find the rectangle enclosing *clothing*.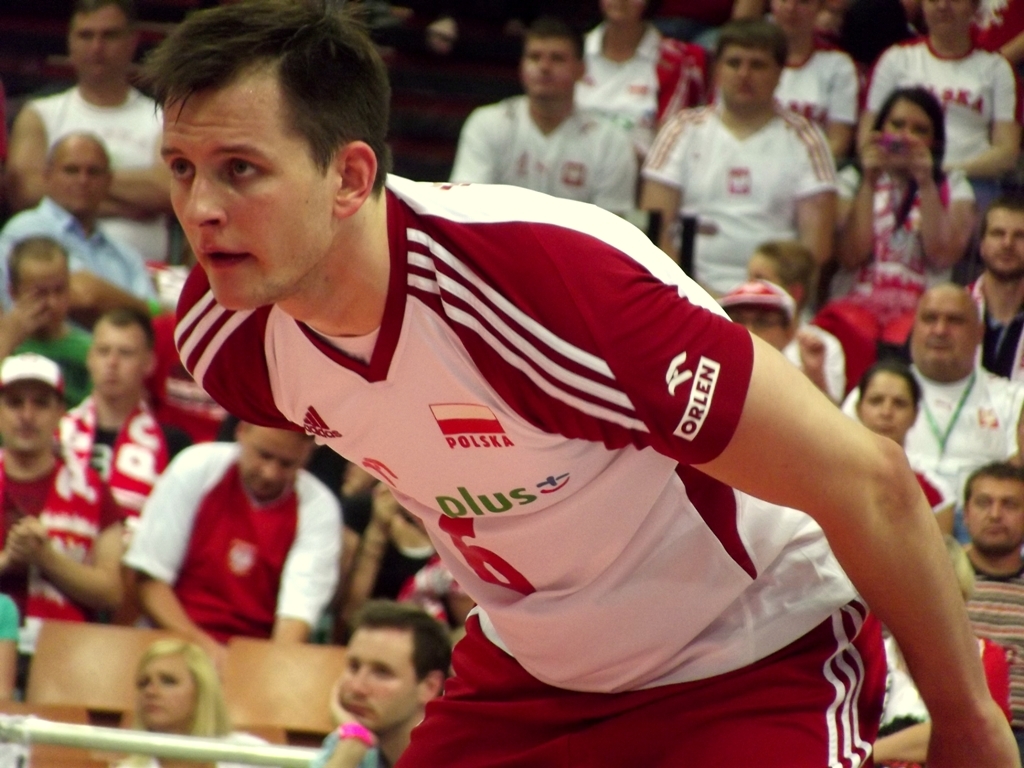
bbox=(645, 58, 848, 267).
